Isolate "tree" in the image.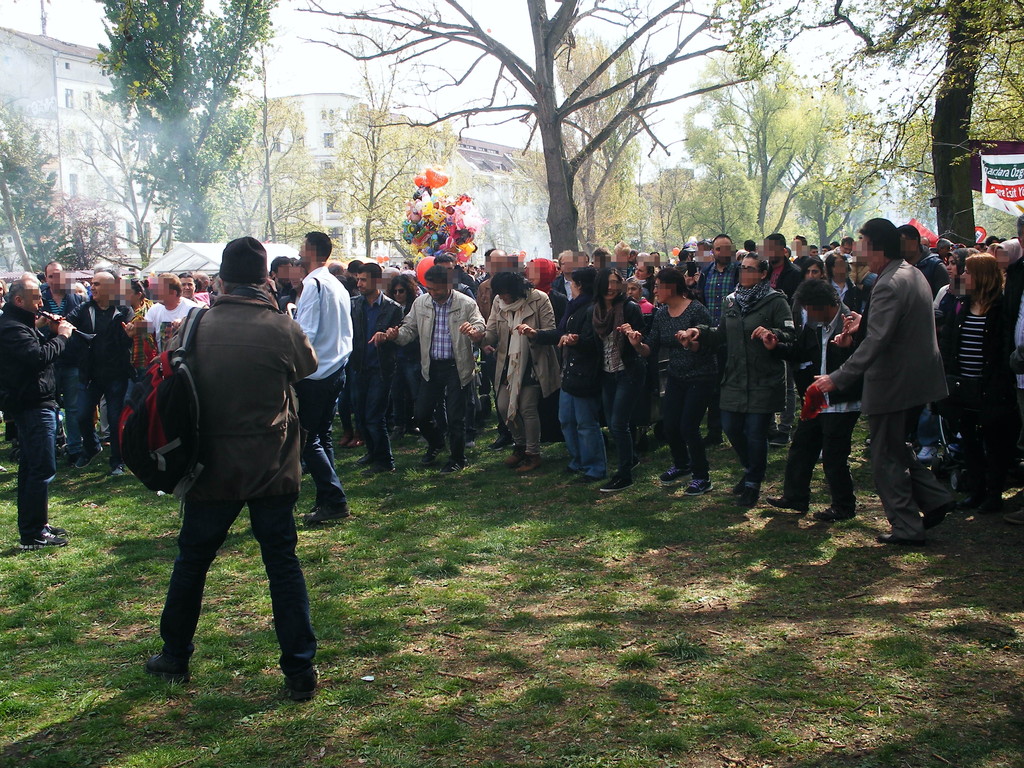
Isolated region: <box>628,152,704,270</box>.
